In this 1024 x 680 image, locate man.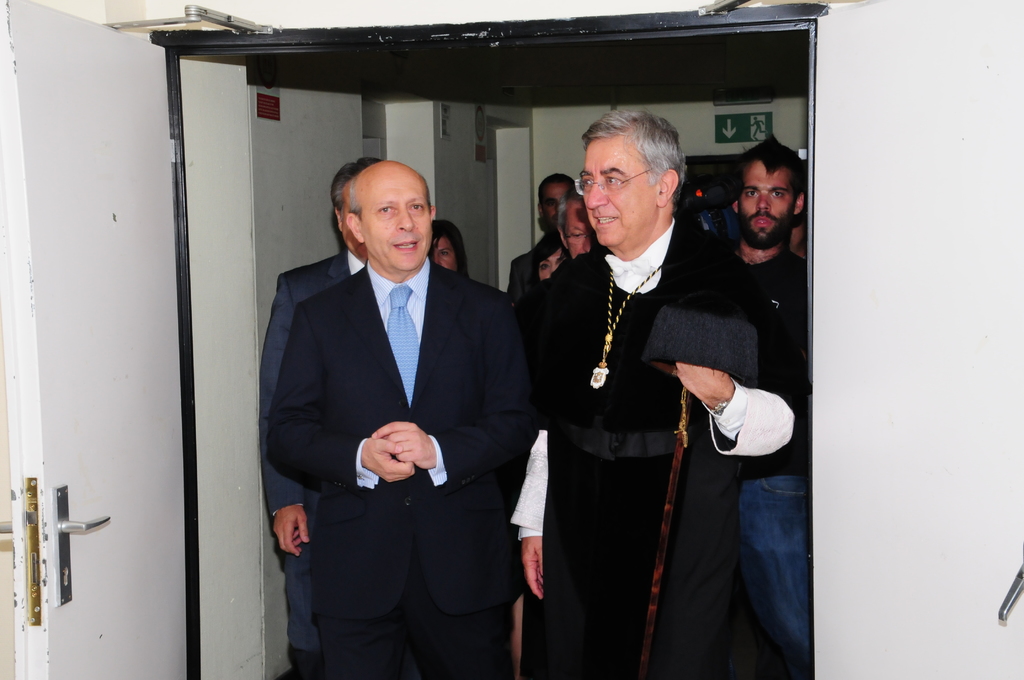
Bounding box: [508,107,800,679].
